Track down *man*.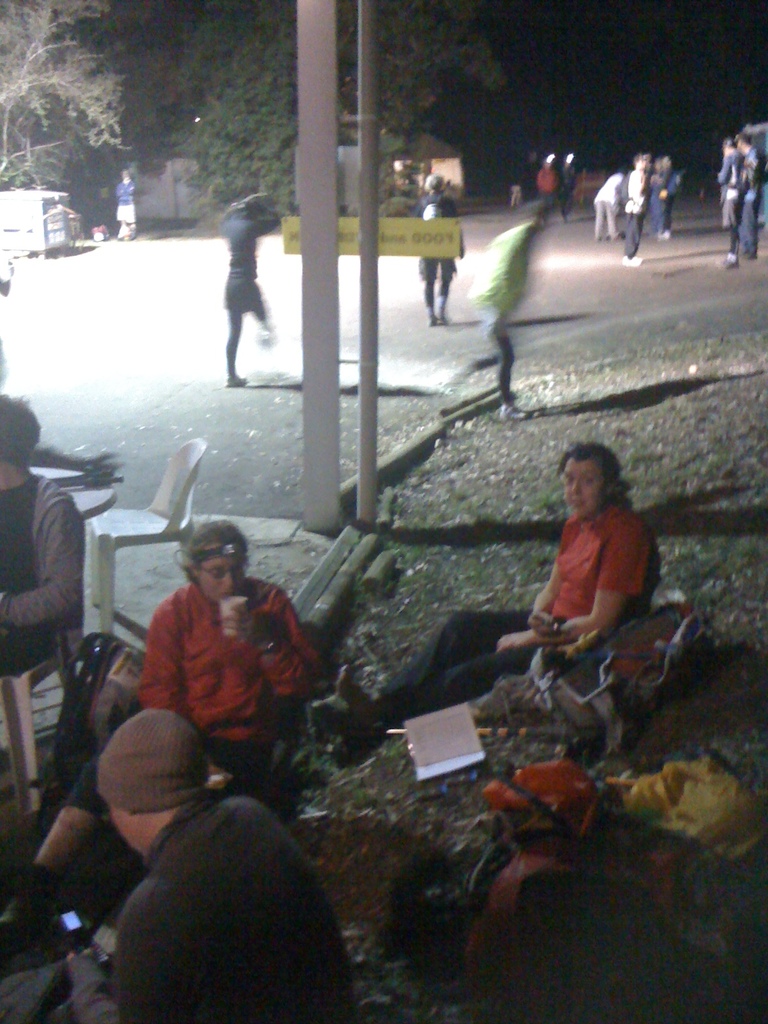
Tracked to left=216, top=201, right=280, bottom=411.
